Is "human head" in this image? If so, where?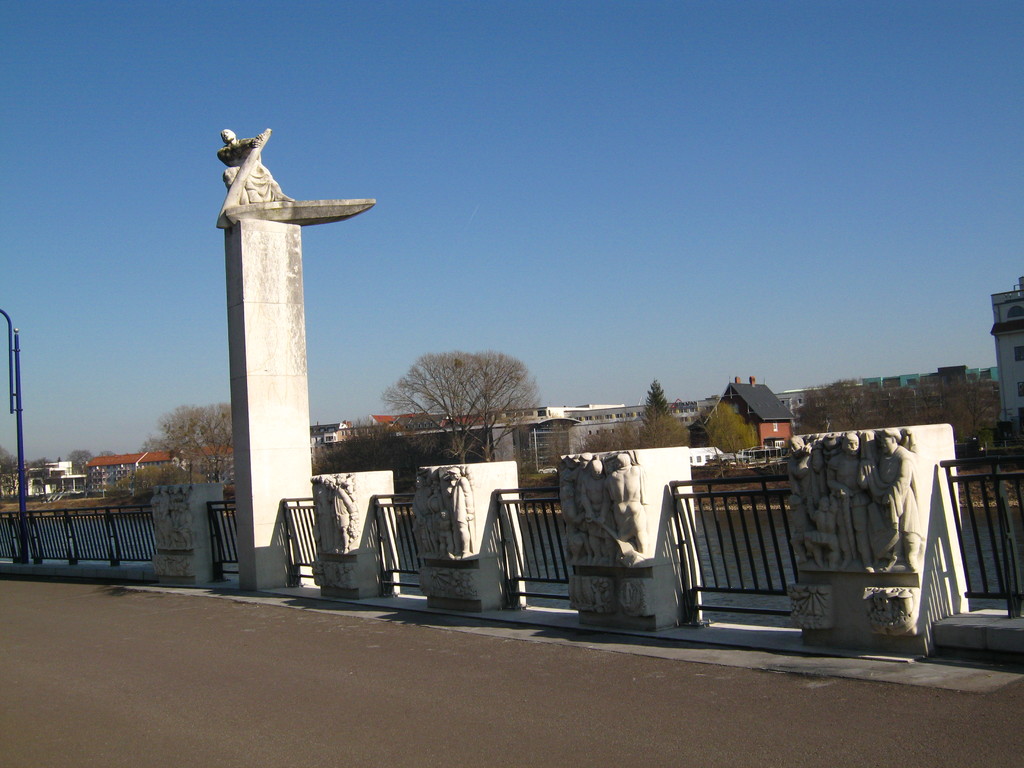
Yes, at detection(221, 127, 235, 141).
